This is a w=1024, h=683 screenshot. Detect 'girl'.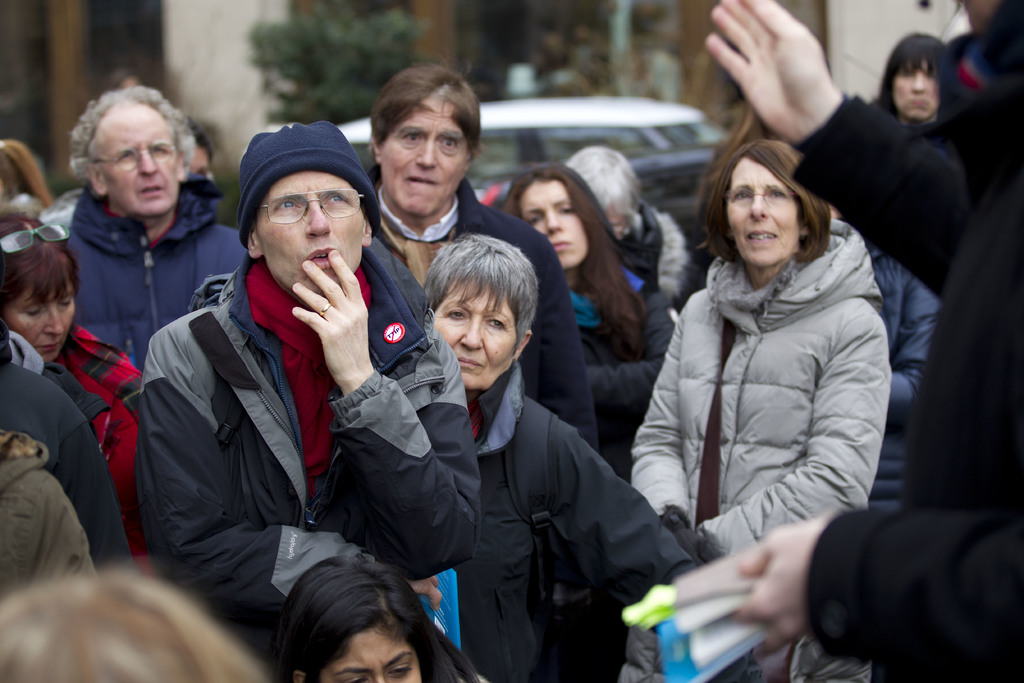
x1=492, y1=158, x2=680, y2=474.
